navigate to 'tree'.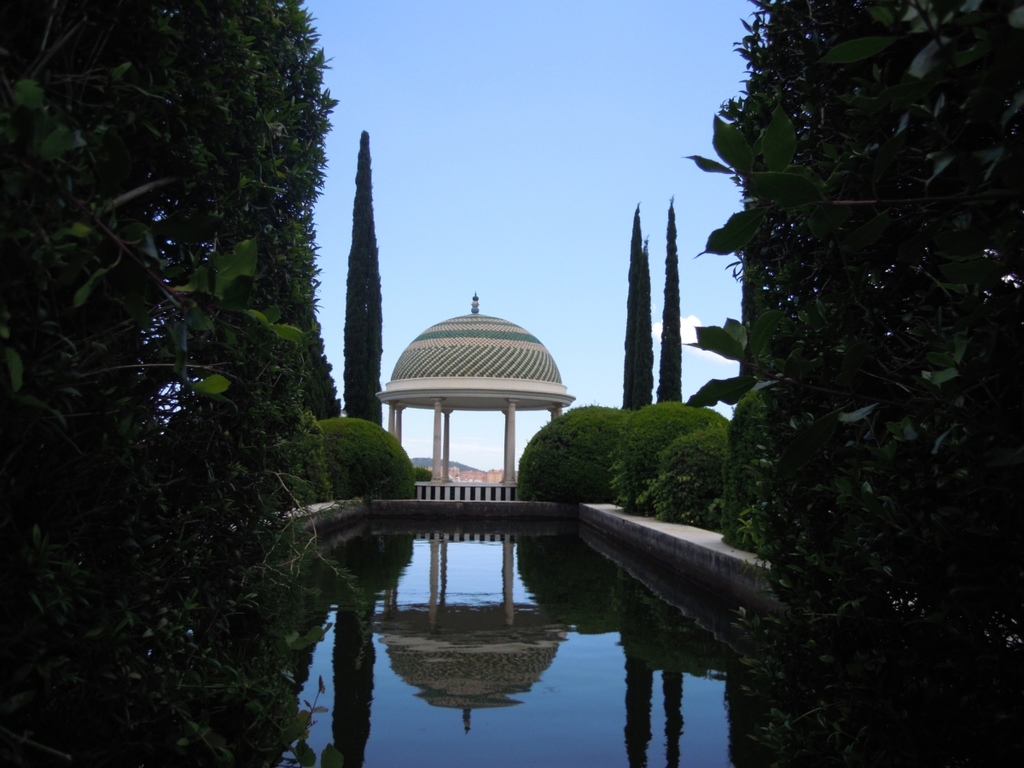
Navigation target: region(622, 201, 653, 410).
